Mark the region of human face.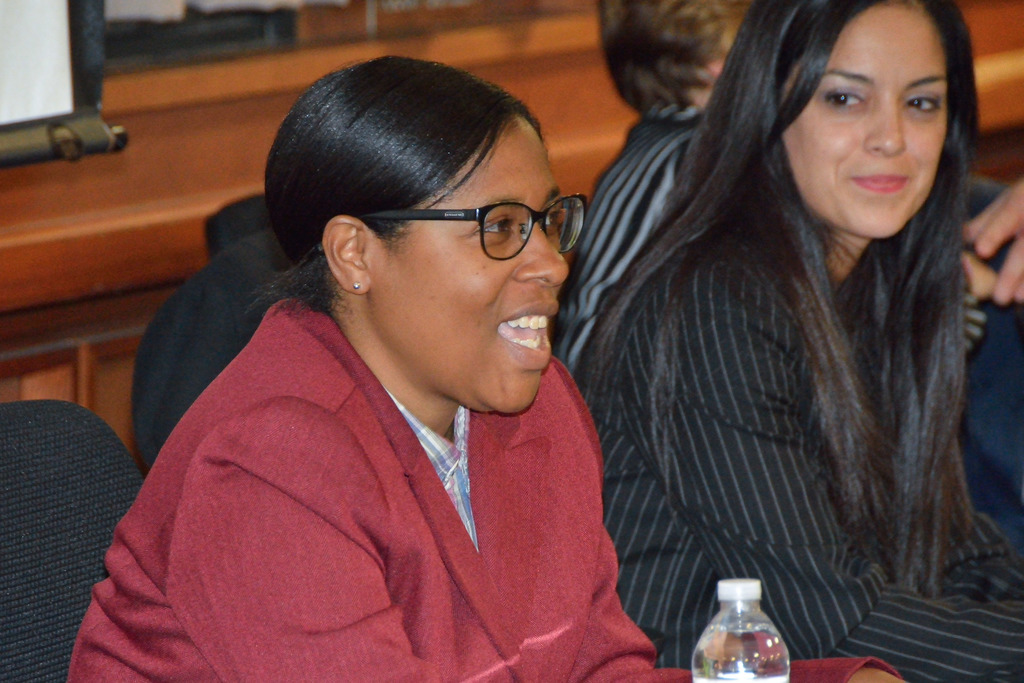
Region: Rect(381, 122, 575, 418).
